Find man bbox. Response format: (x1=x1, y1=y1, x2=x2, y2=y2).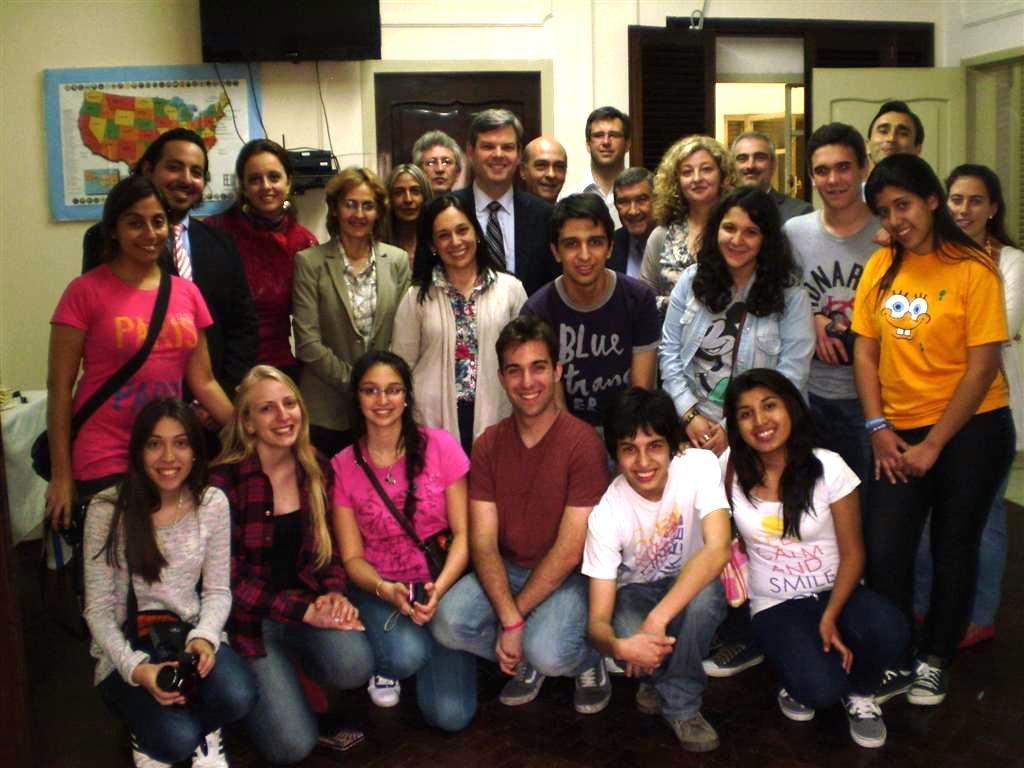
(x1=568, y1=105, x2=635, y2=212).
